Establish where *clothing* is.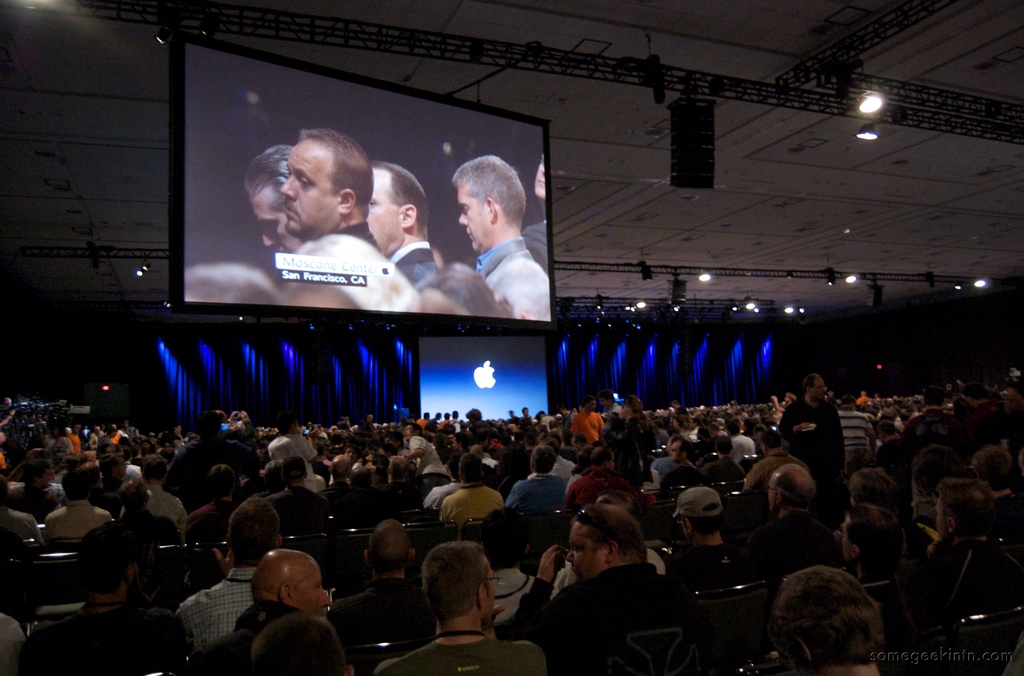
Established at {"left": 407, "top": 438, "right": 442, "bottom": 475}.
